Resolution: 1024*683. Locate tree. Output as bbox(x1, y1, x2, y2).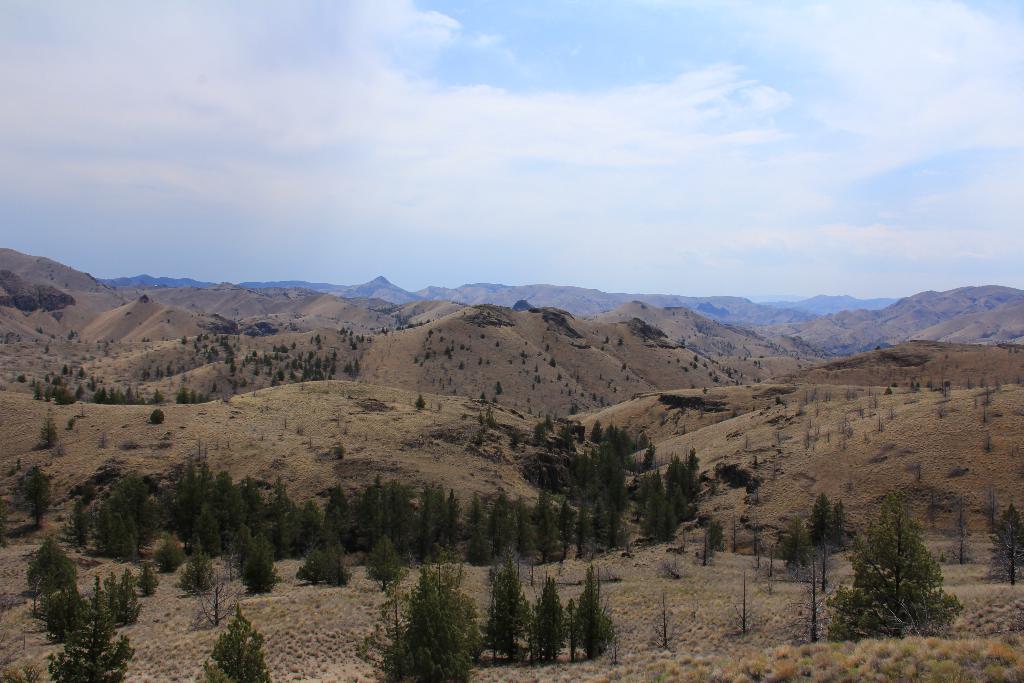
bbox(36, 409, 63, 452).
